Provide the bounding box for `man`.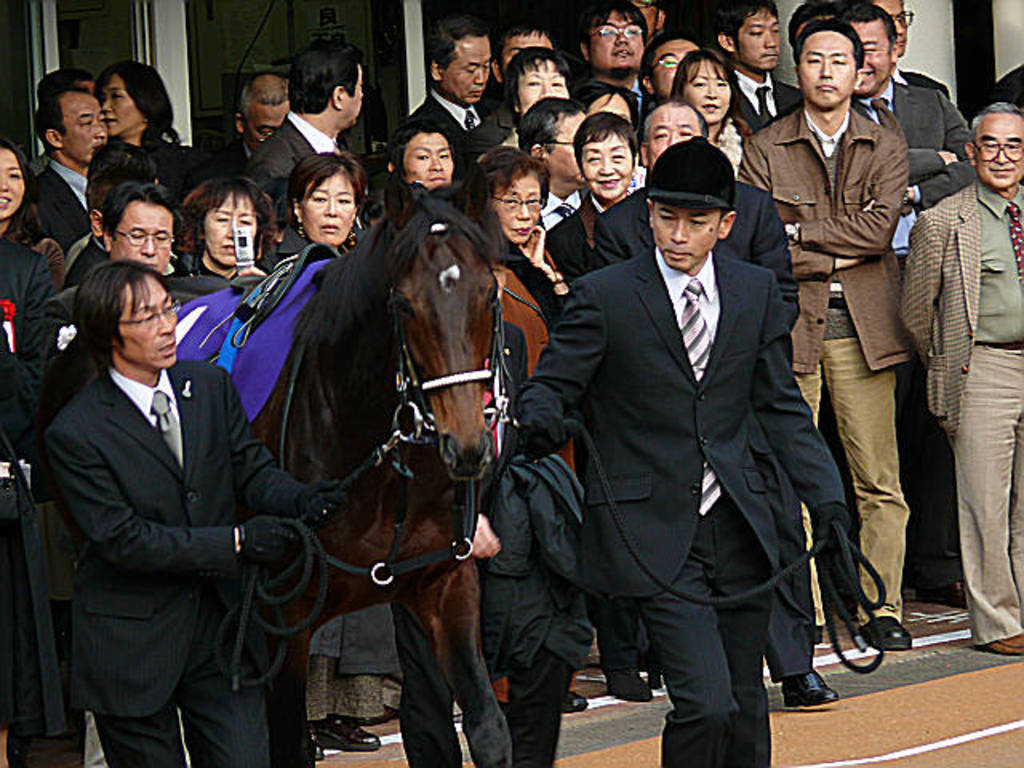
(x1=576, y1=0, x2=653, y2=120).
